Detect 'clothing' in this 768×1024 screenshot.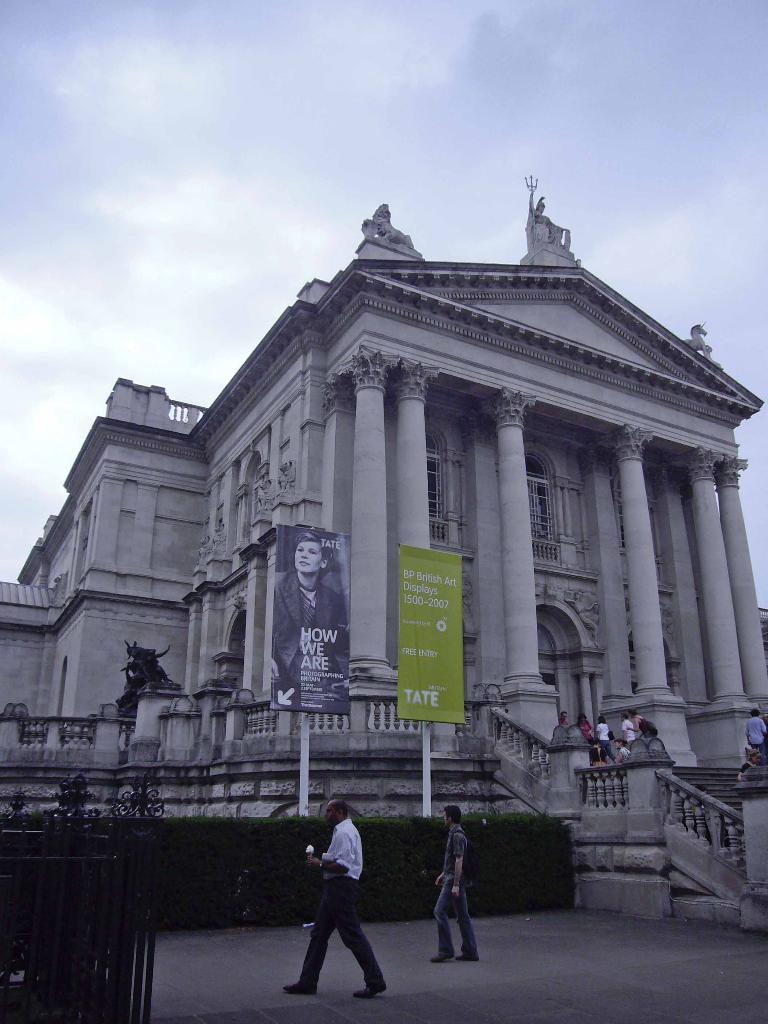
Detection: (x1=271, y1=569, x2=348, y2=716).
